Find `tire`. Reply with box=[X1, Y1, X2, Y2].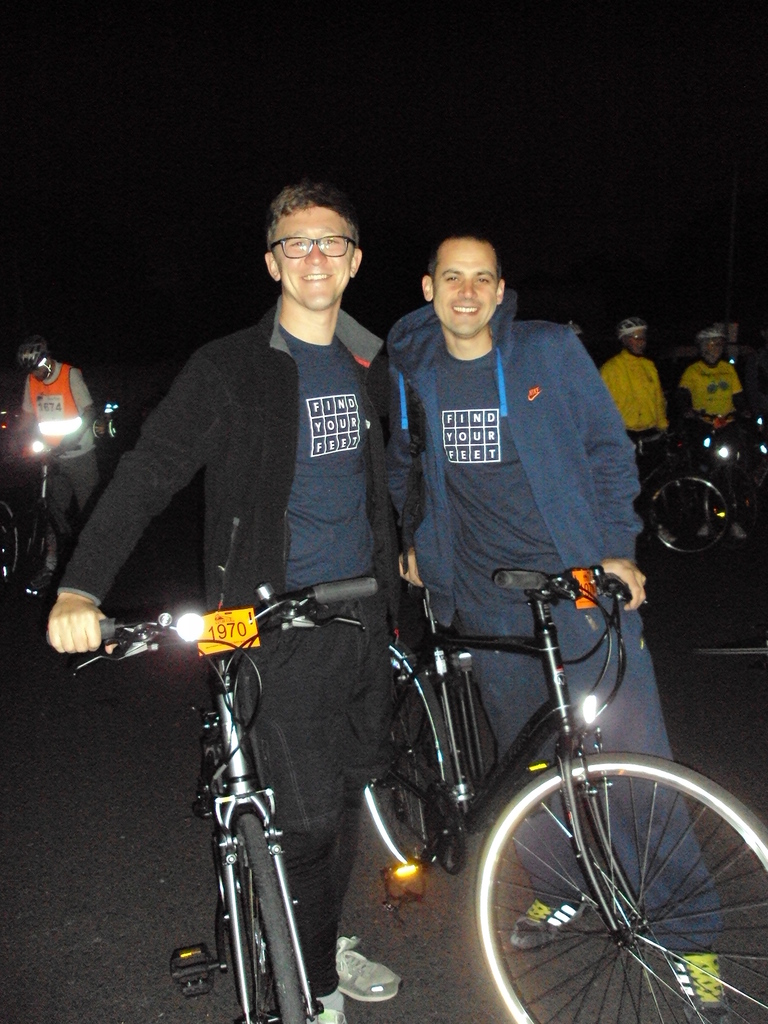
box=[704, 464, 717, 538].
